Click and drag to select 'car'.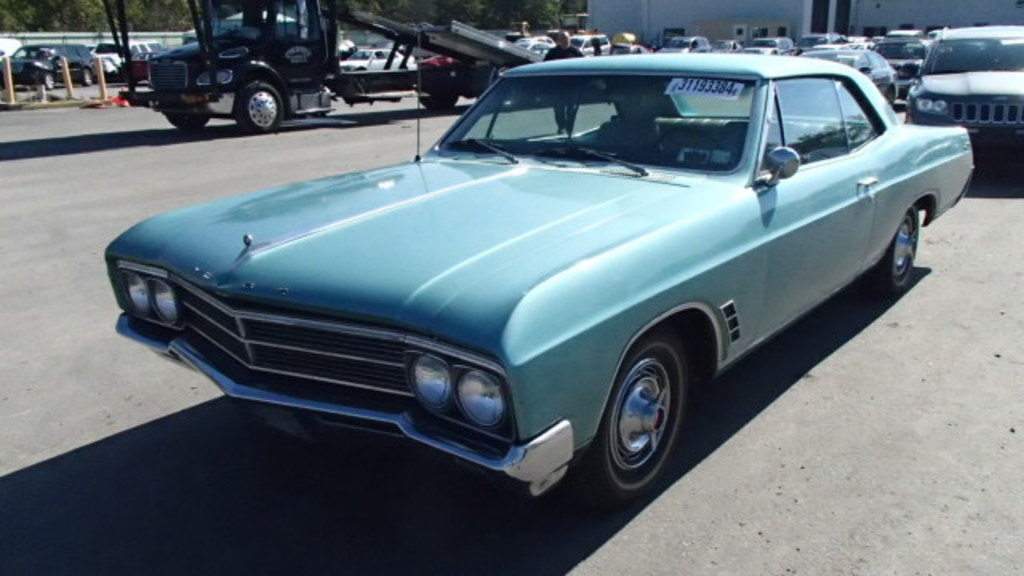
Selection: [x1=88, y1=37, x2=126, y2=58].
